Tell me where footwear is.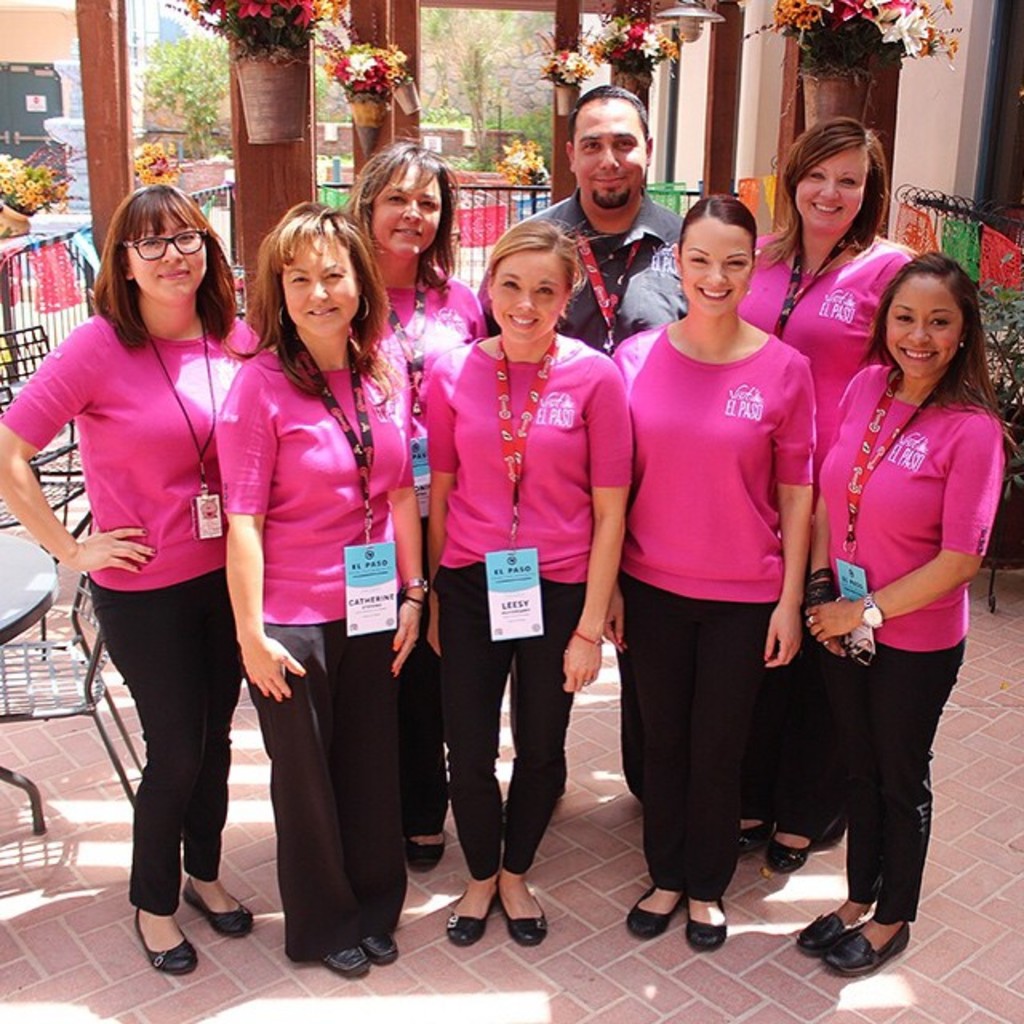
footwear is at box=[766, 822, 810, 874].
